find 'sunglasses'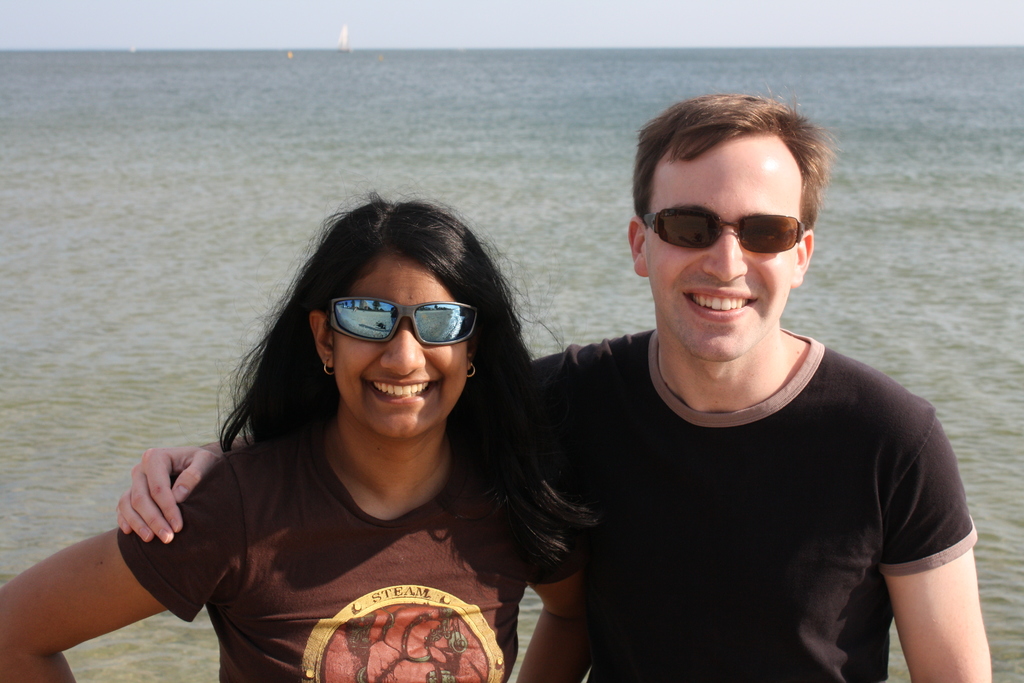
pyautogui.locateOnScreen(644, 207, 805, 252)
